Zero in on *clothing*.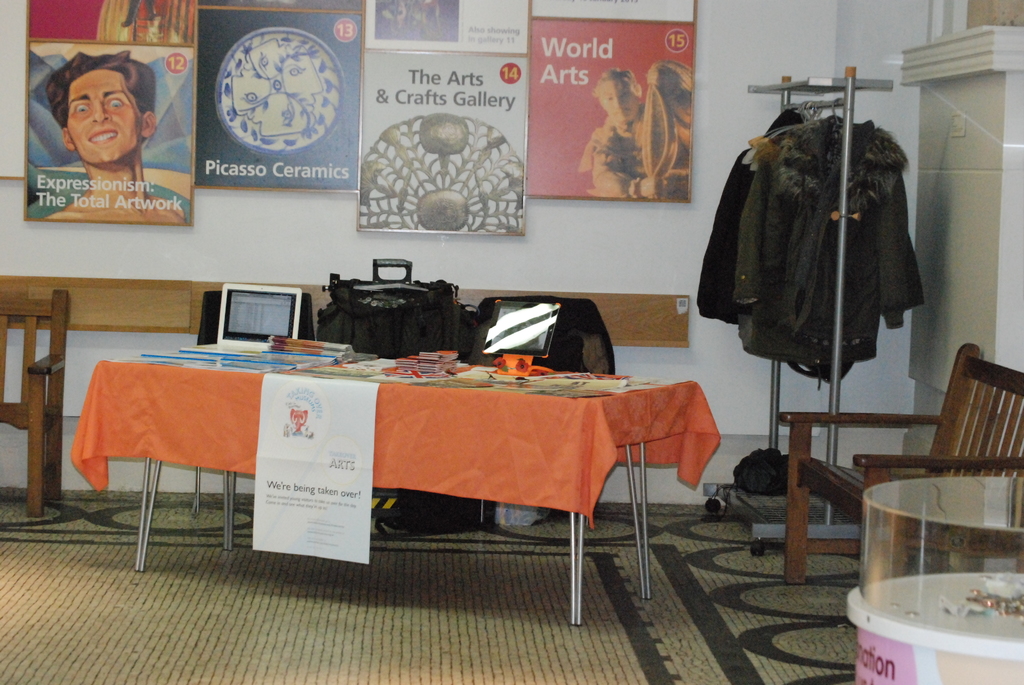
Zeroed in: pyautogui.locateOnScreen(691, 105, 806, 332).
